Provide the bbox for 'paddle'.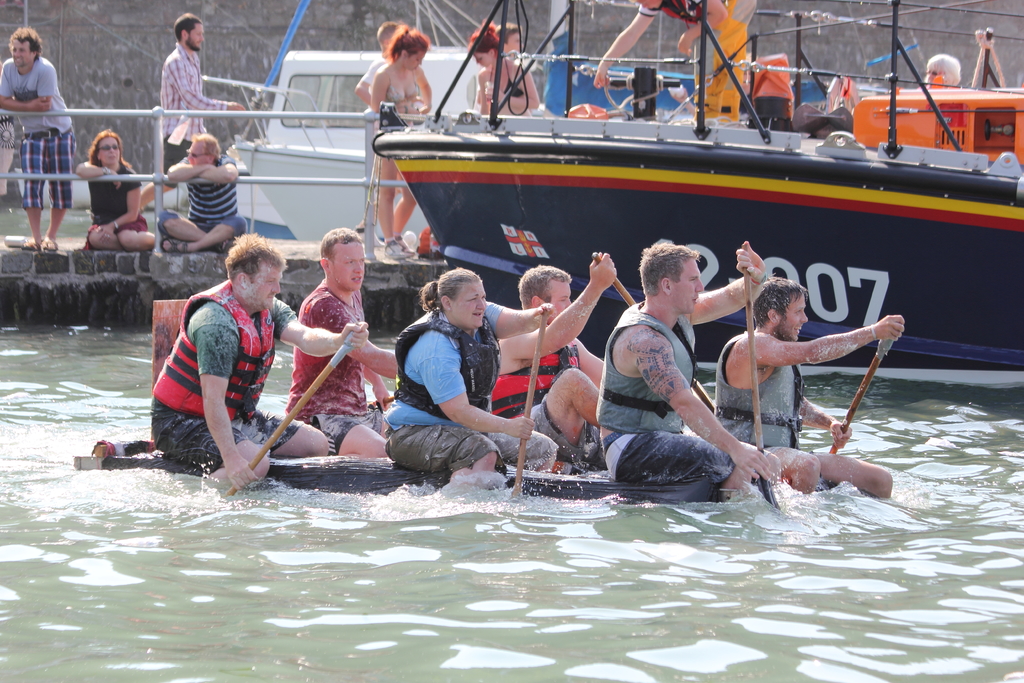
(x1=742, y1=269, x2=781, y2=511).
